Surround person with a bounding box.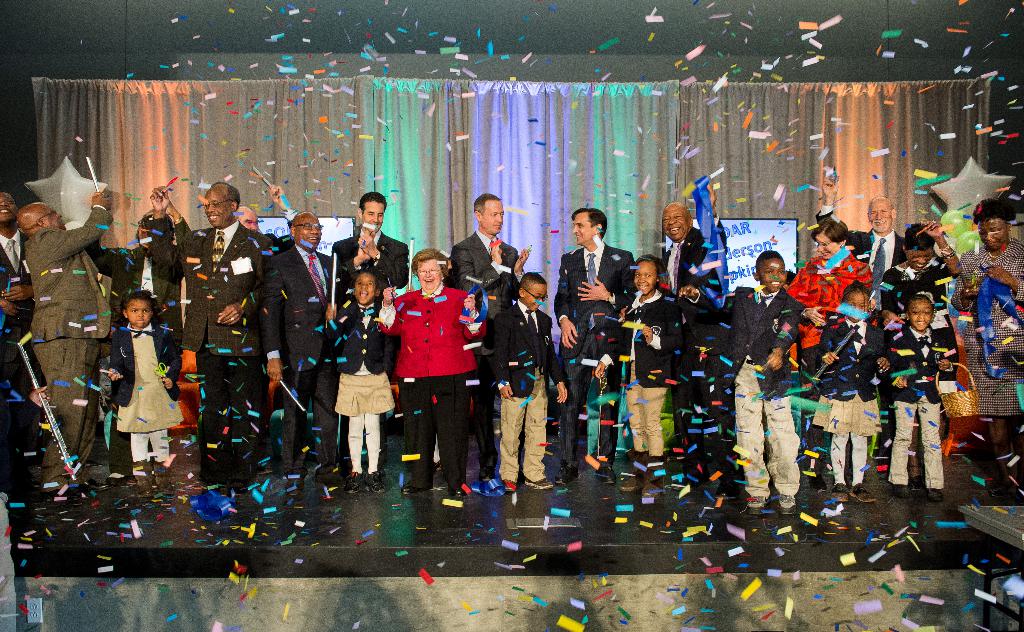
detection(328, 191, 408, 302).
